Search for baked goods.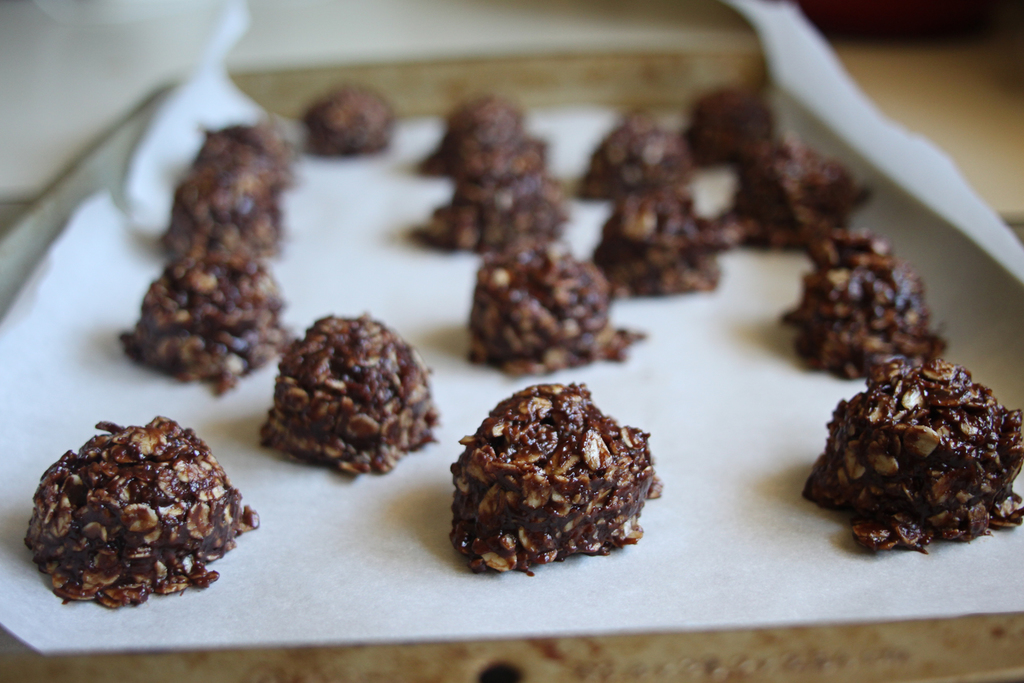
Found at [257,315,444,478].
